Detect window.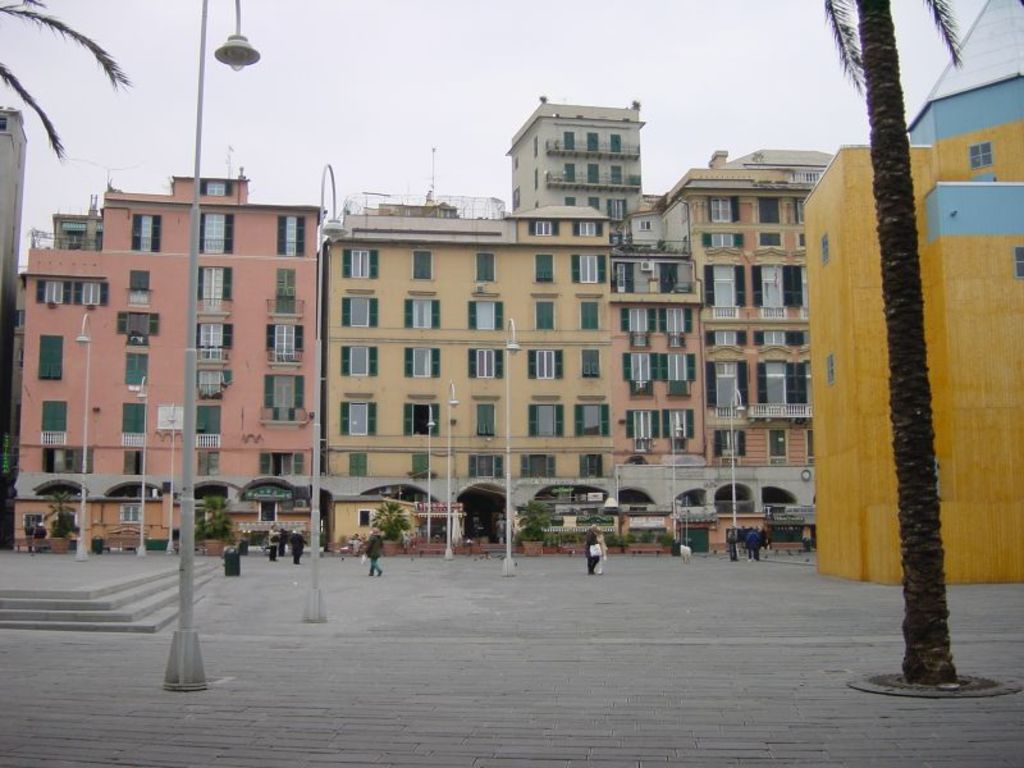
Detected at (410,452,433,480).
